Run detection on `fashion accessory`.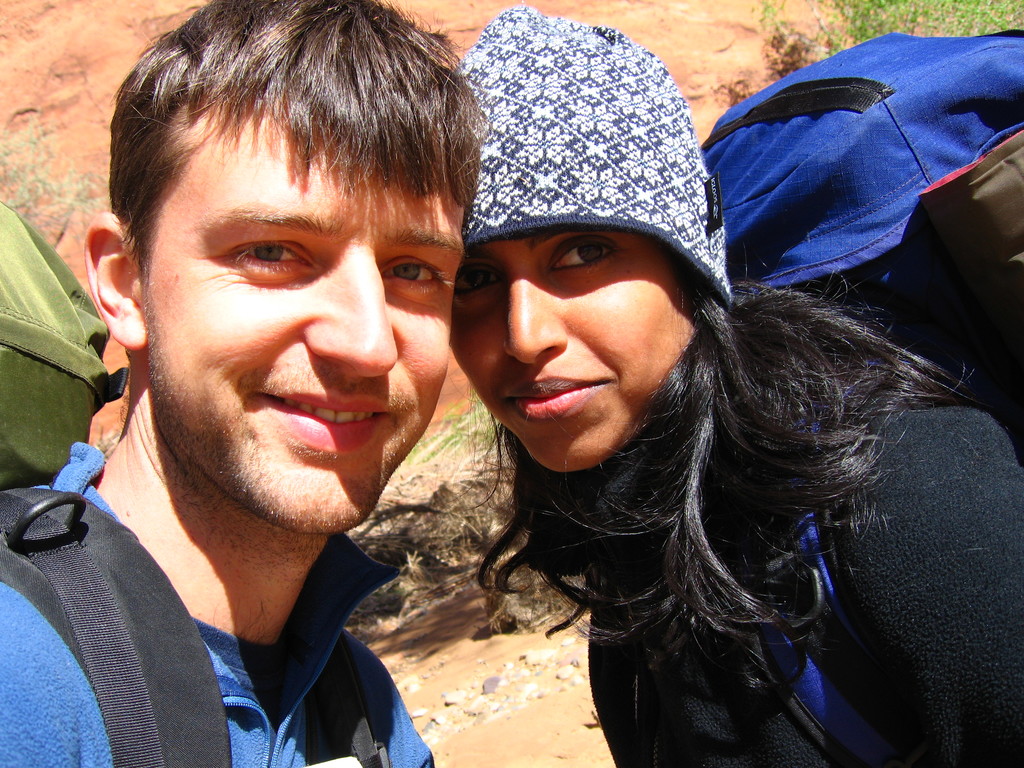
Result: (453, 3, 736, 315).
